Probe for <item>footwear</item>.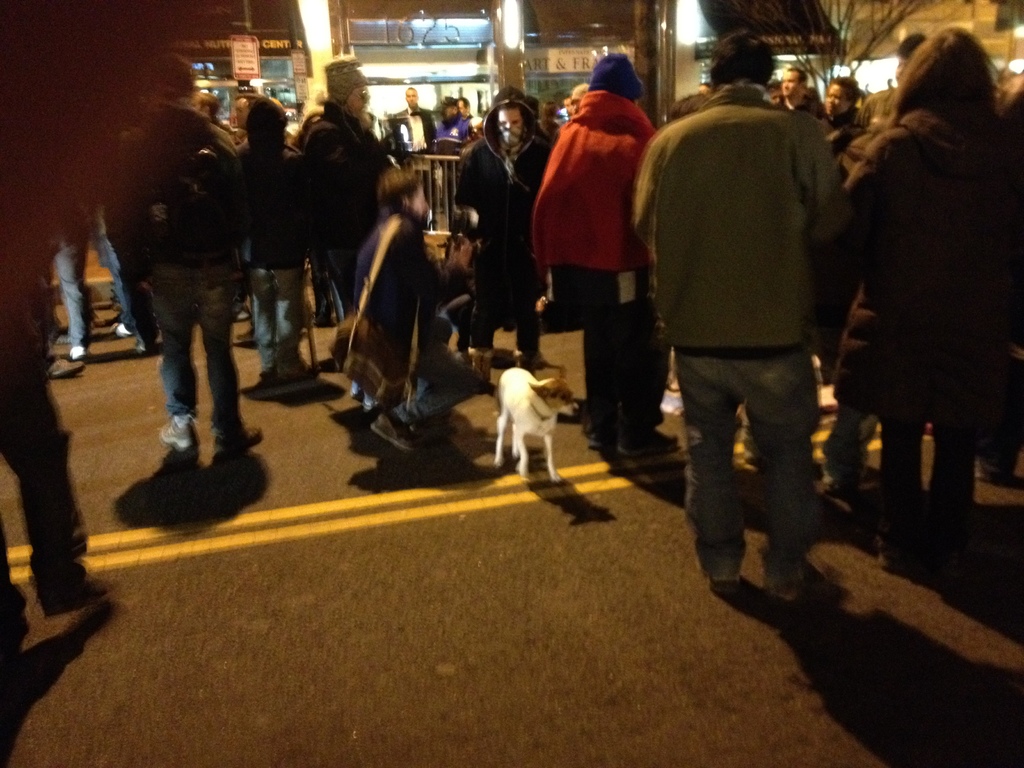
Probe result: [left=235, top=328, right=256, bottom=344].
